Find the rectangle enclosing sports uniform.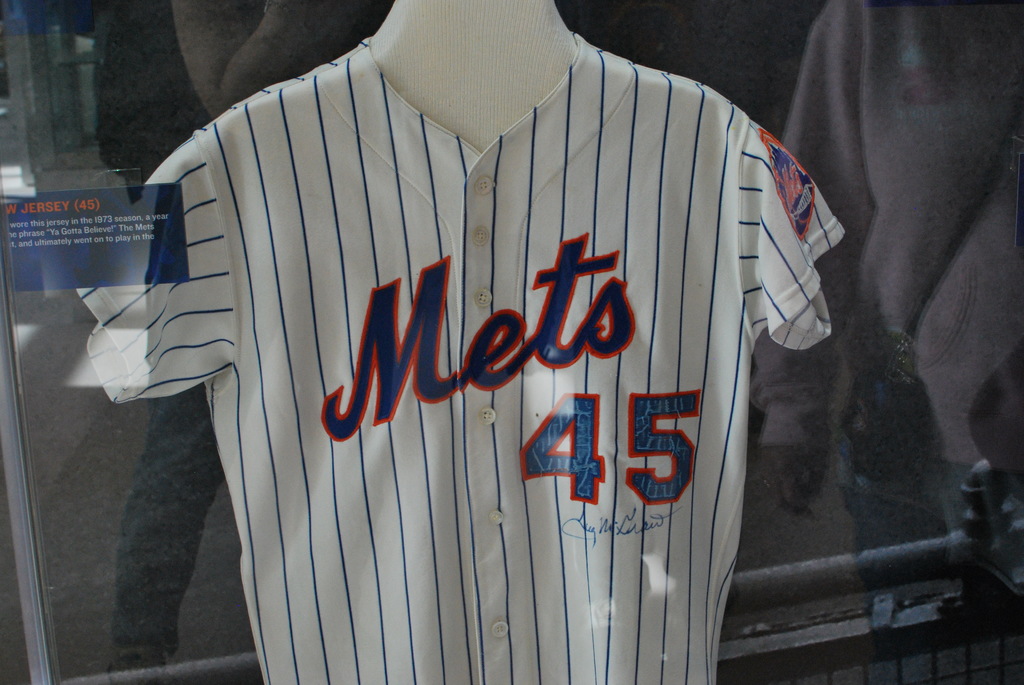
(74, 31, 842, 684).
